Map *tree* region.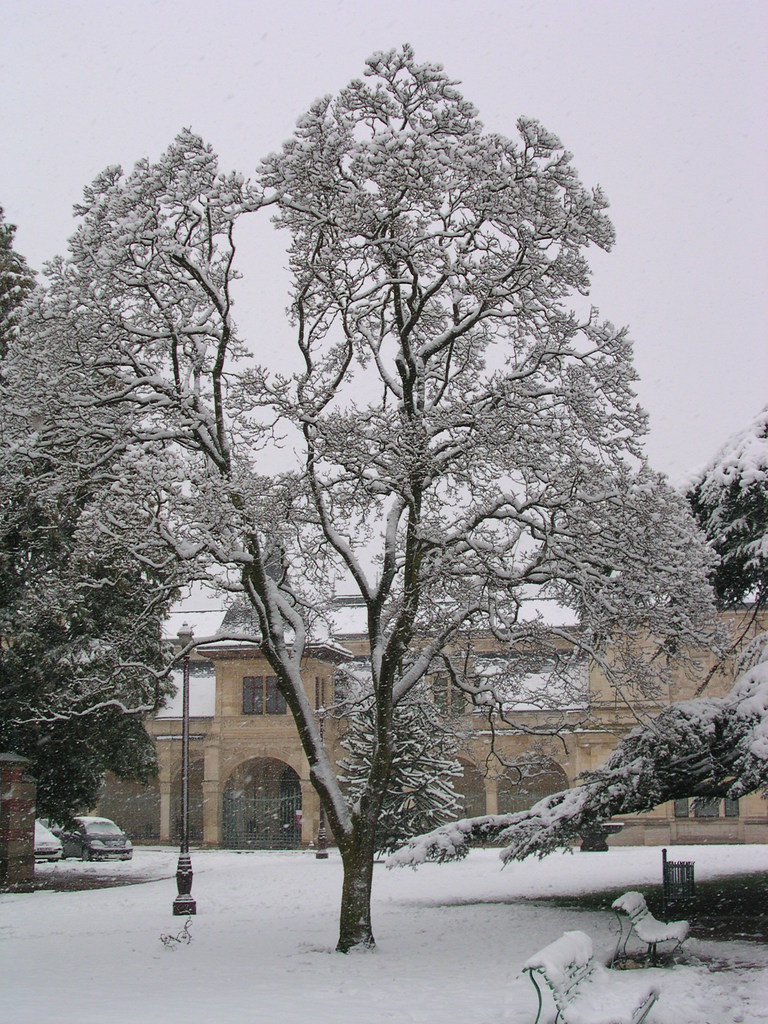
Mapped to rect(0, 198, 184, 889).
